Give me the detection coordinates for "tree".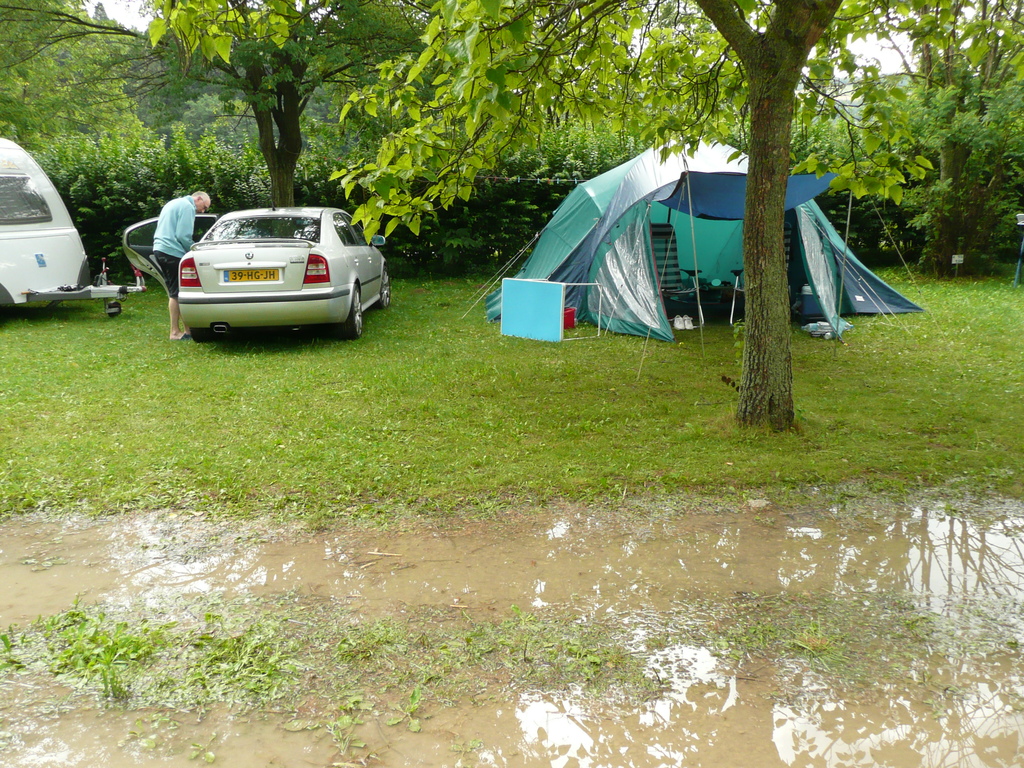
[left=99, top=0, right=435, bottom=220].
